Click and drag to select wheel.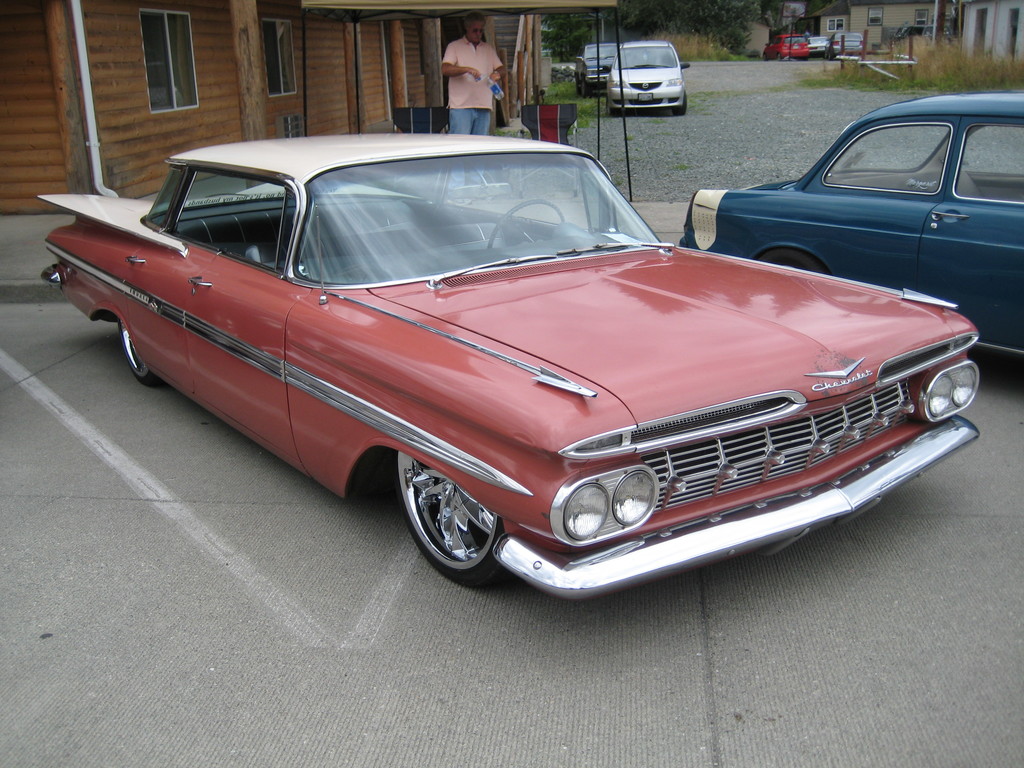
Selection: box(120, 317, 161, 388).
